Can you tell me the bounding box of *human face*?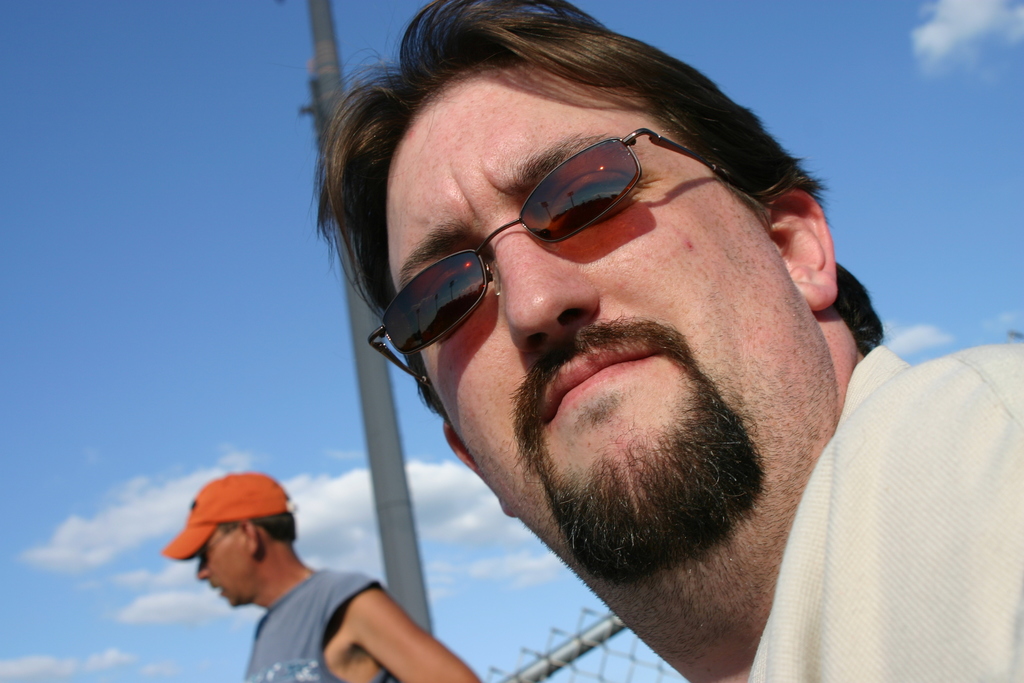
{"left": 195, "top": 531, "right": 260, "bottom": 612}.
